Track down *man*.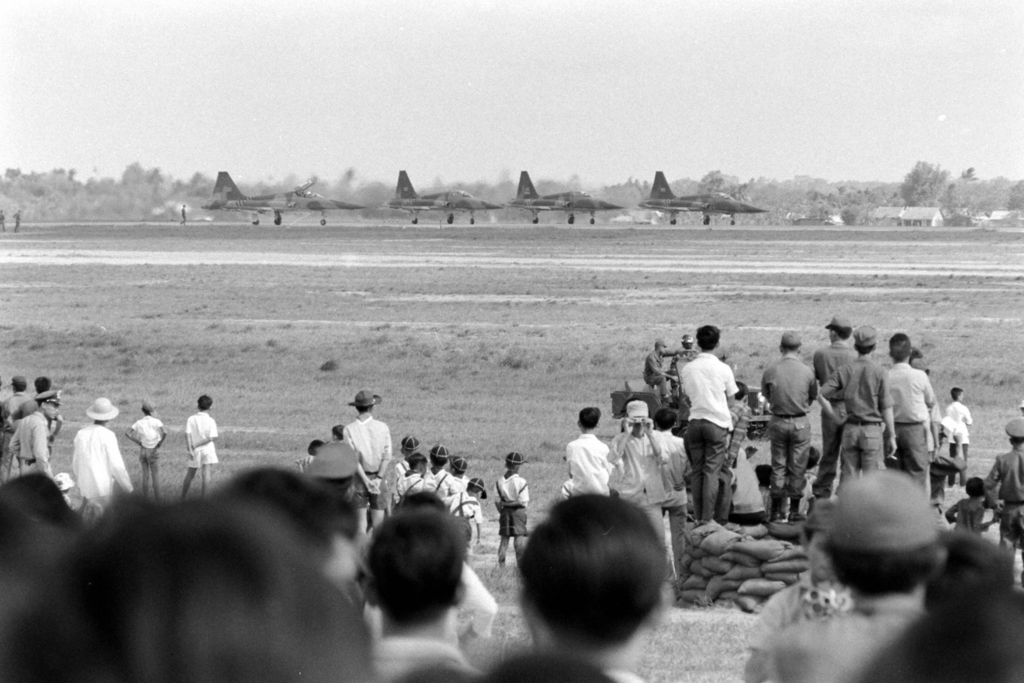
Tracked to 519 488 669 682.
